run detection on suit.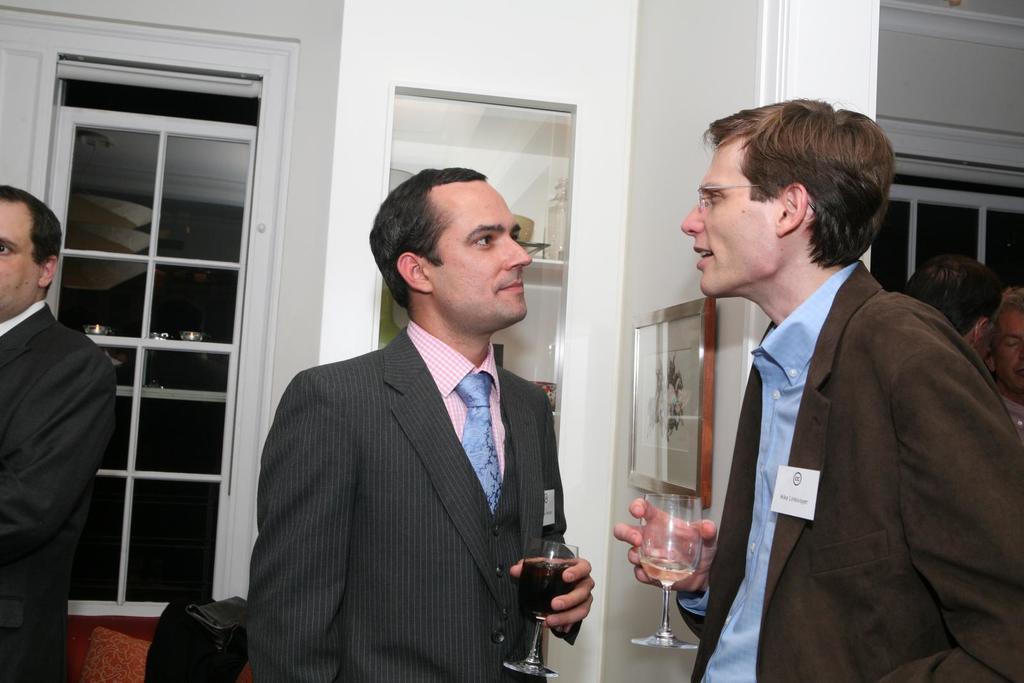
Result: box(252, 225, 587, 670).
